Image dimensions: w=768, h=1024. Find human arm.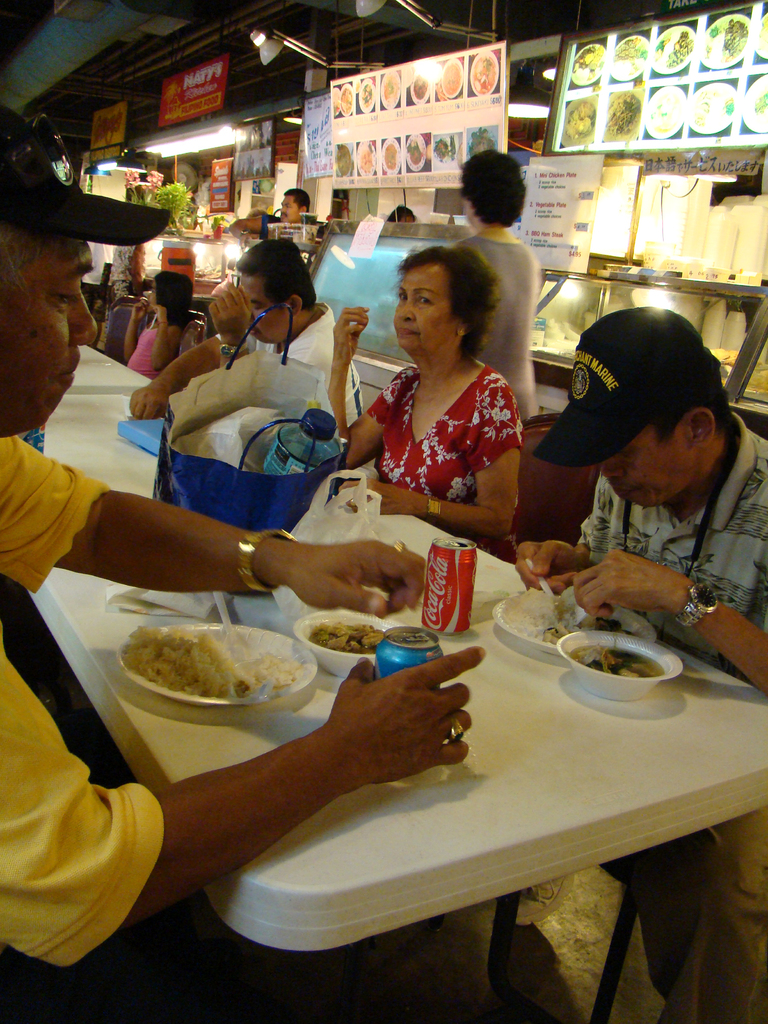
Rect(508, 444, 643, 596).
